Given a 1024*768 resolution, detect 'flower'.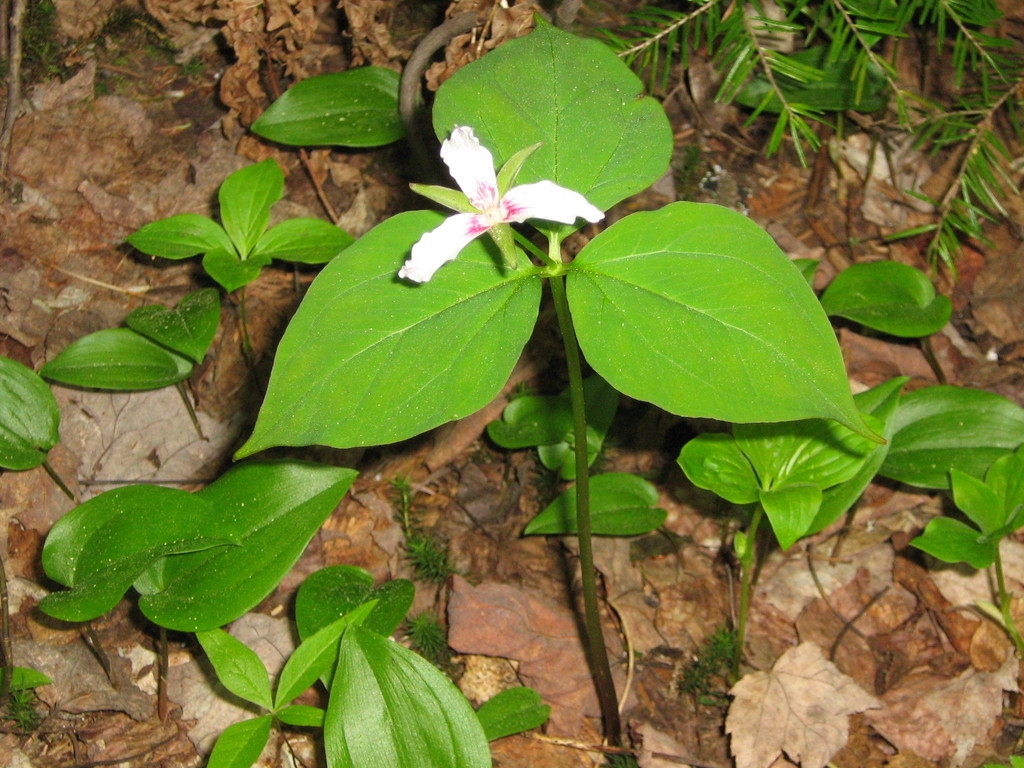
<box>397,127,587,258</box>.
